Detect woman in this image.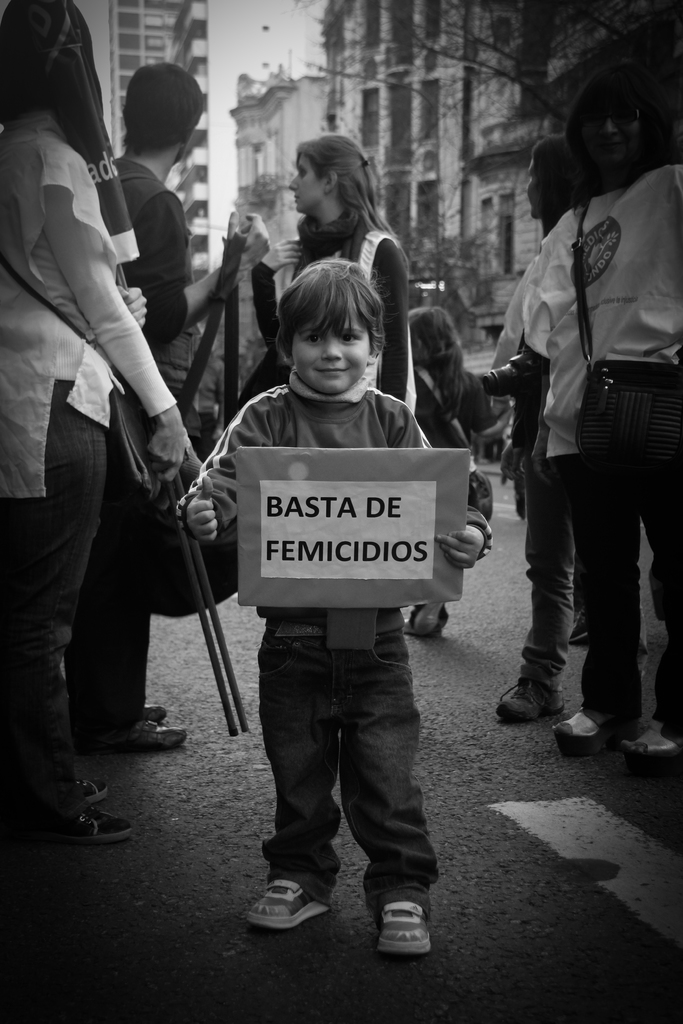
Detection: BBox(407, 303, 495, 495).
